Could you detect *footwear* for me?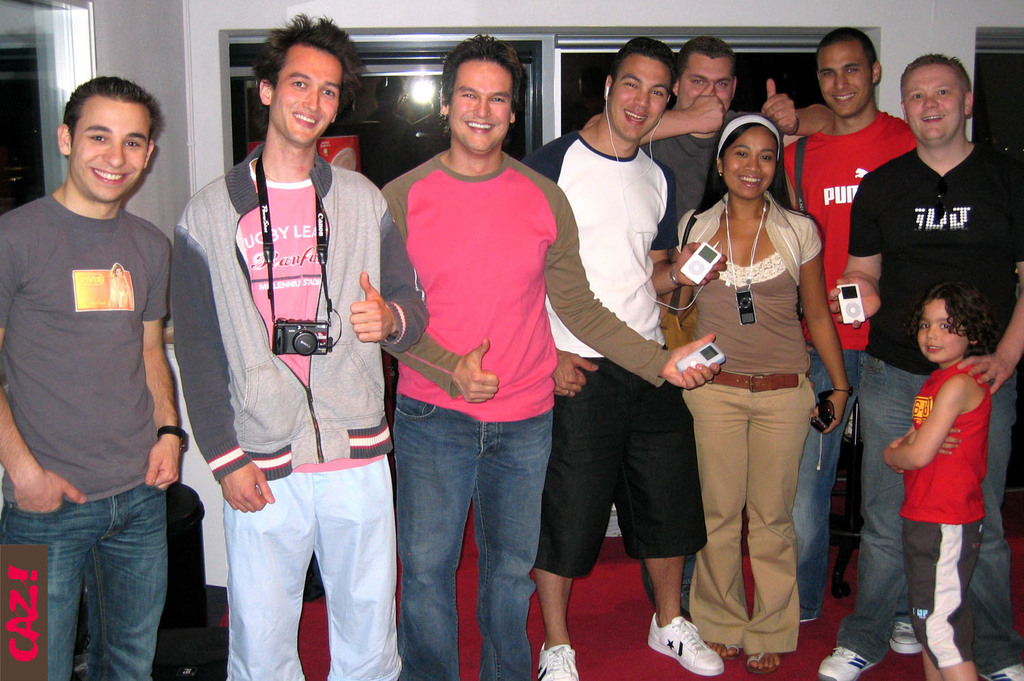
Detection result: x1=892 y1=615 x2=926 y2=655.
